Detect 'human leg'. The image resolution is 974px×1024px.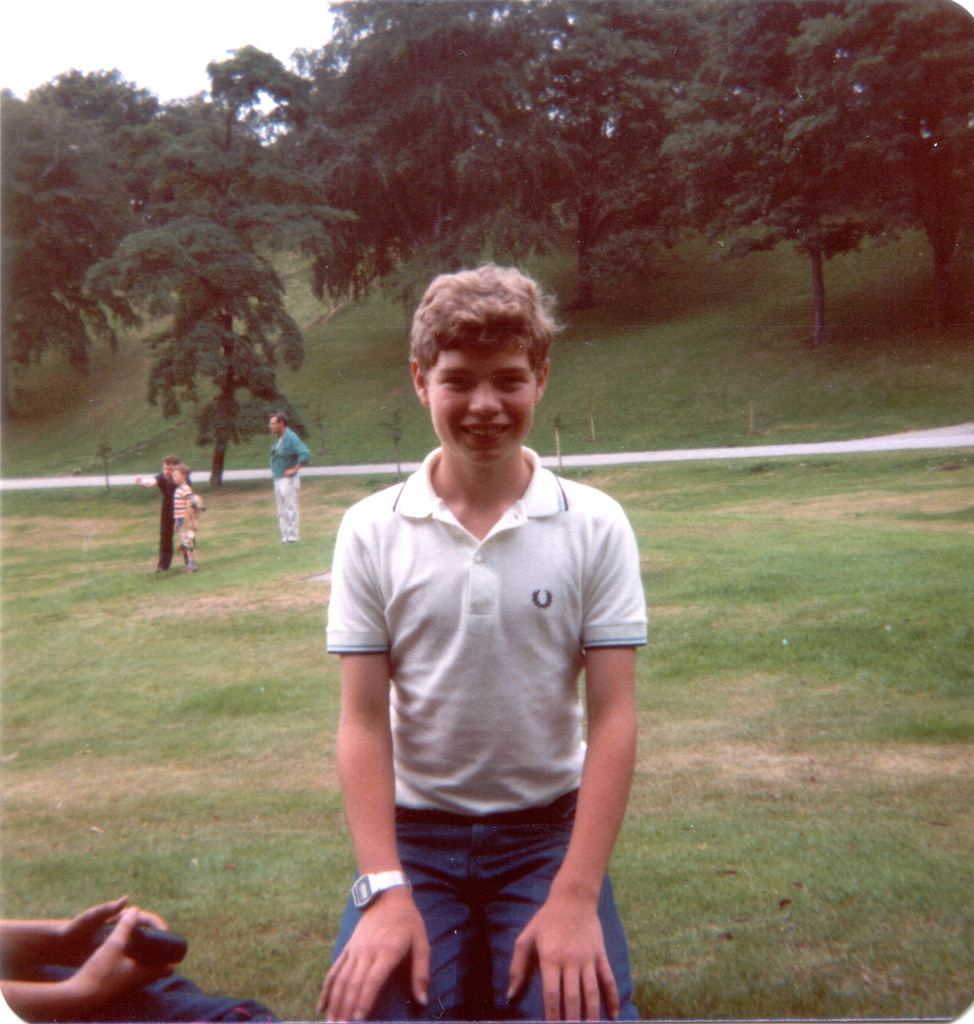
Rect(334, 822, 462, 1016).
